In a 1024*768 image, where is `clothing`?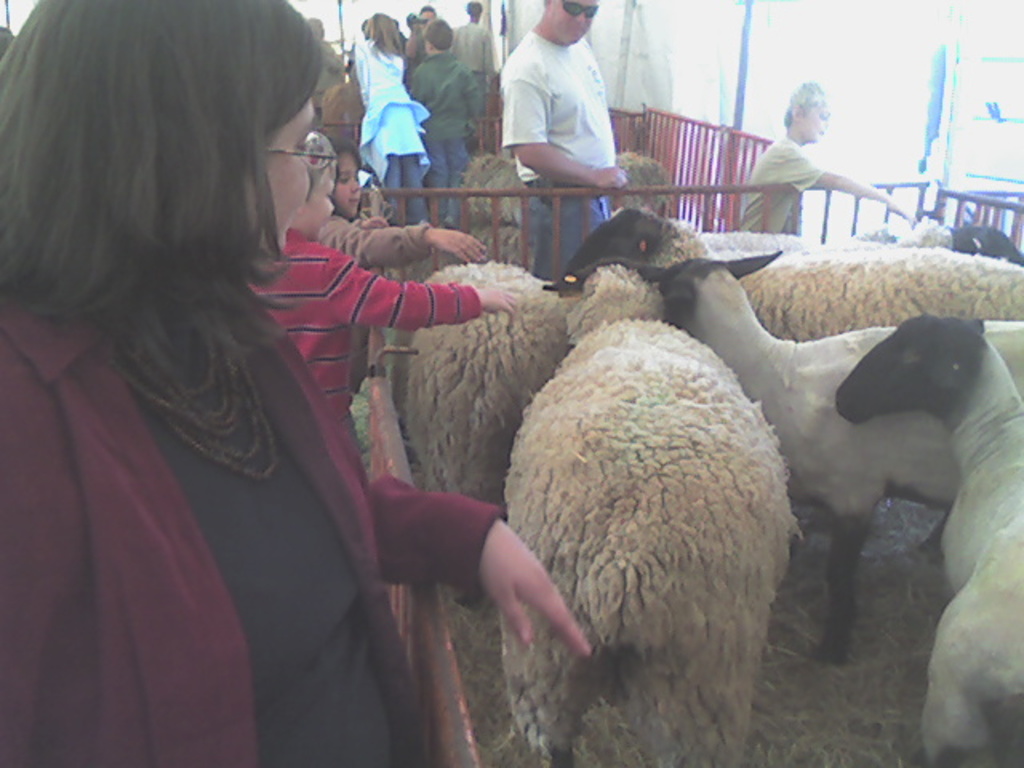
486, 6, 638, 248.
